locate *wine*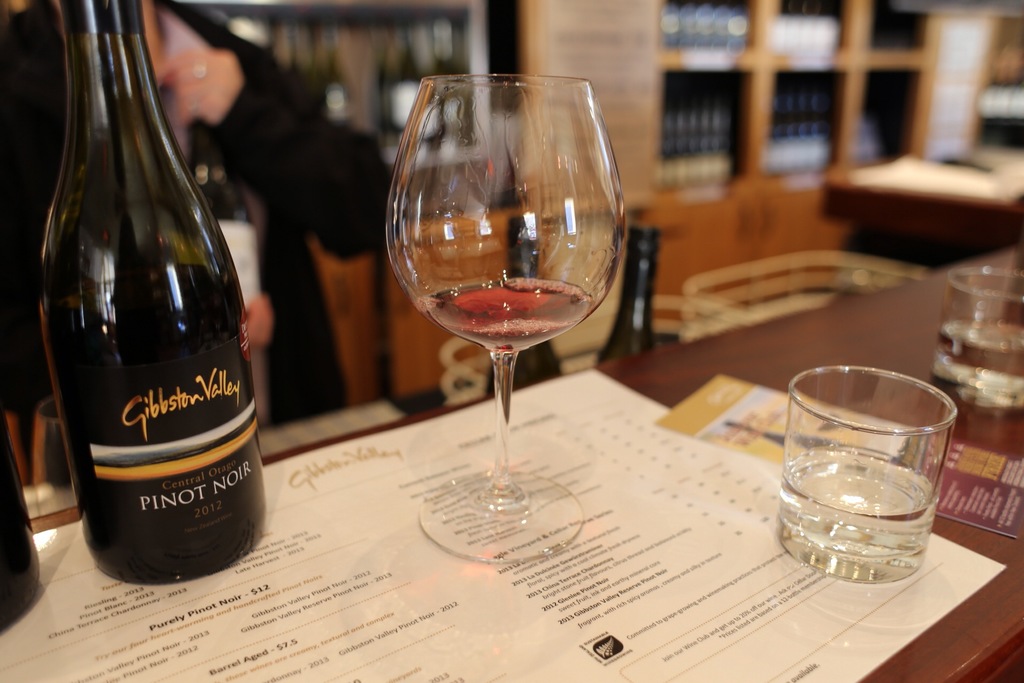
bbox=(0, 411, 39, 630)
